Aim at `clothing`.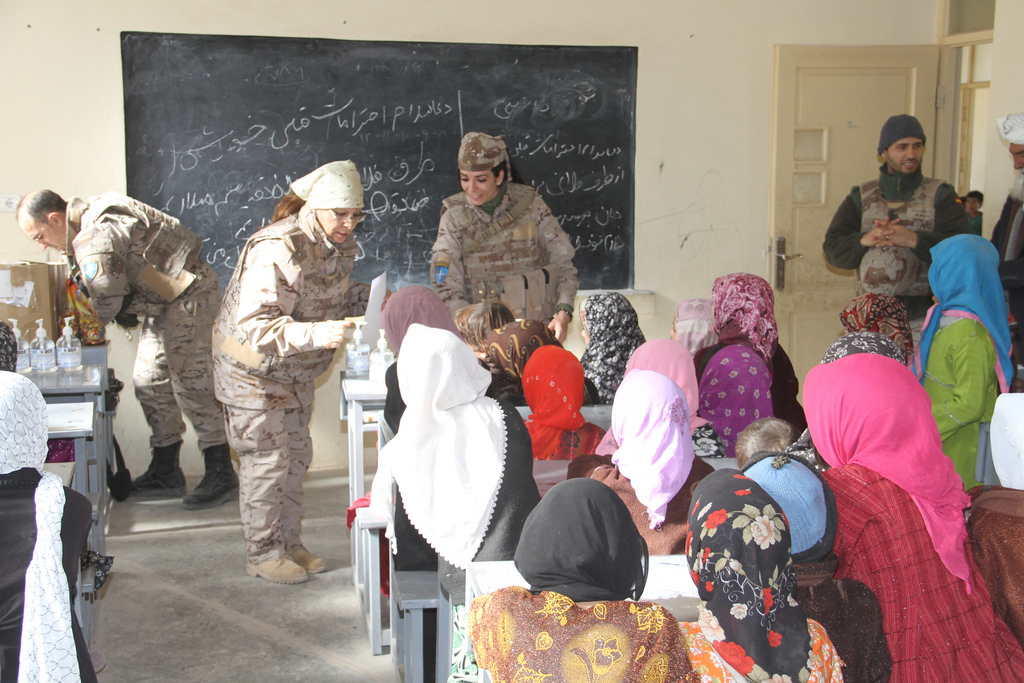
Aimed at 822,174,962,320.
